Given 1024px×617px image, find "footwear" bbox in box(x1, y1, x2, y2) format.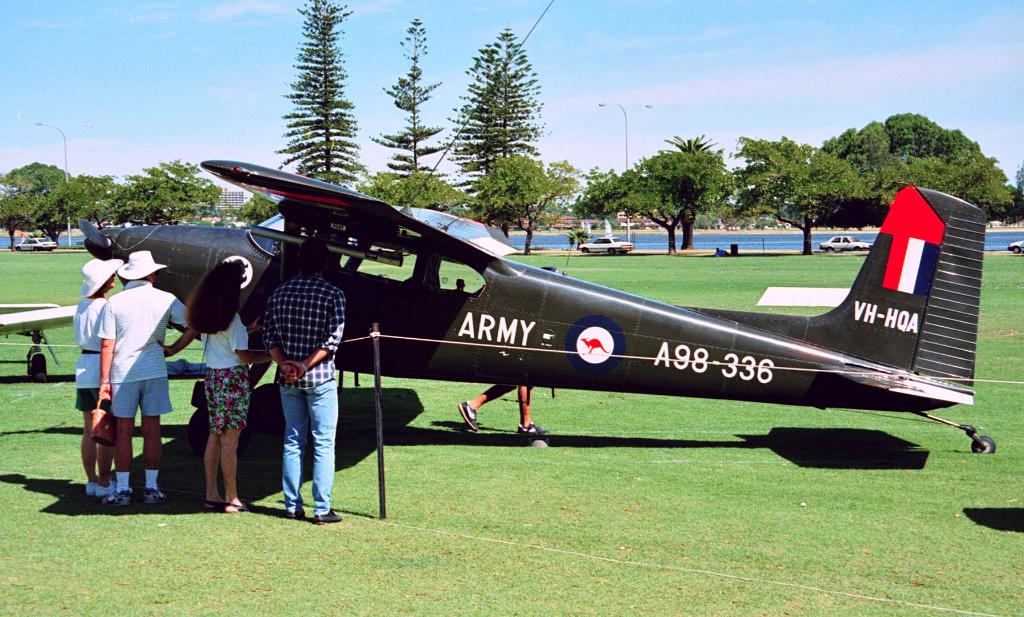
box(457, 399, 481, 437).
